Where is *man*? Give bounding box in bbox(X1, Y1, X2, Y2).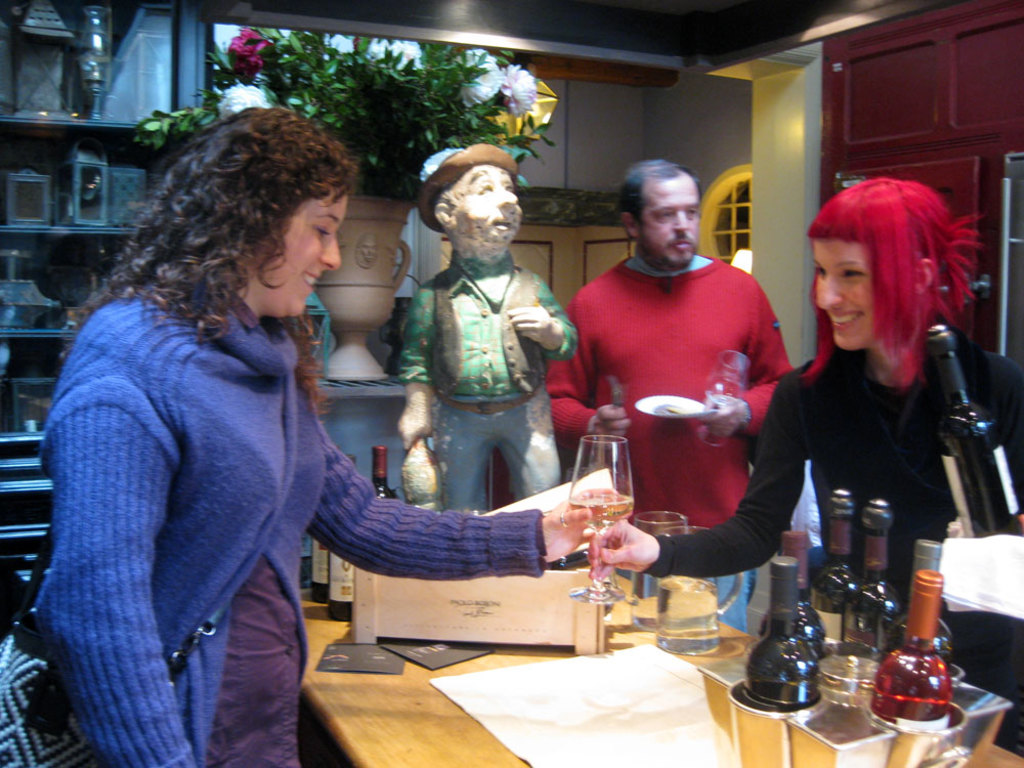
bbox(543, 157, 795, 637).
